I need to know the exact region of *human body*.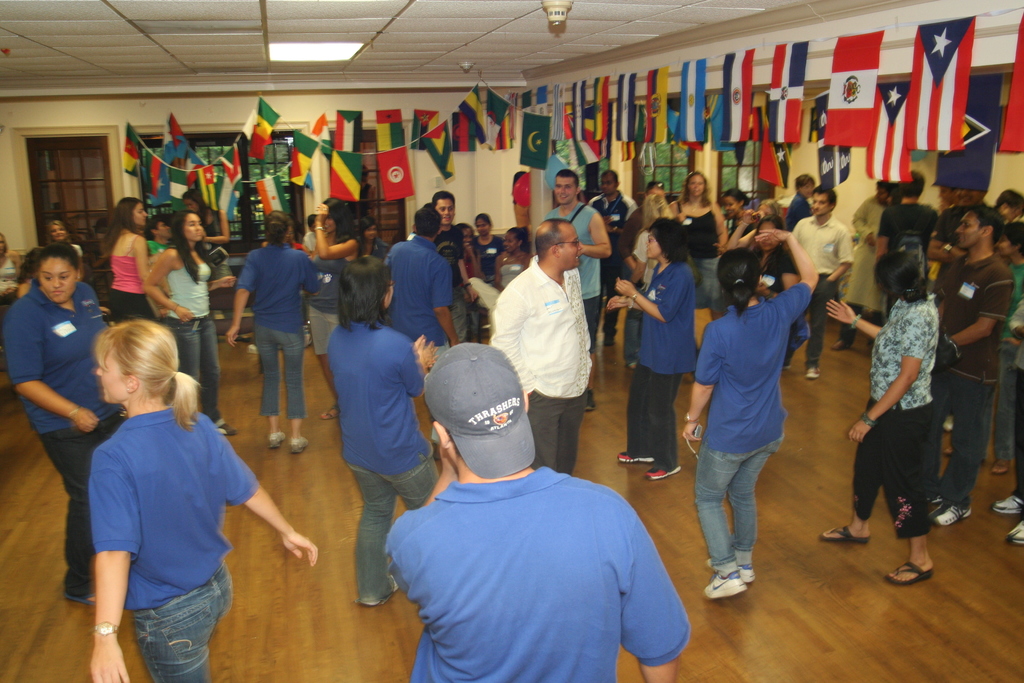
Region: 668:175:732:317.
